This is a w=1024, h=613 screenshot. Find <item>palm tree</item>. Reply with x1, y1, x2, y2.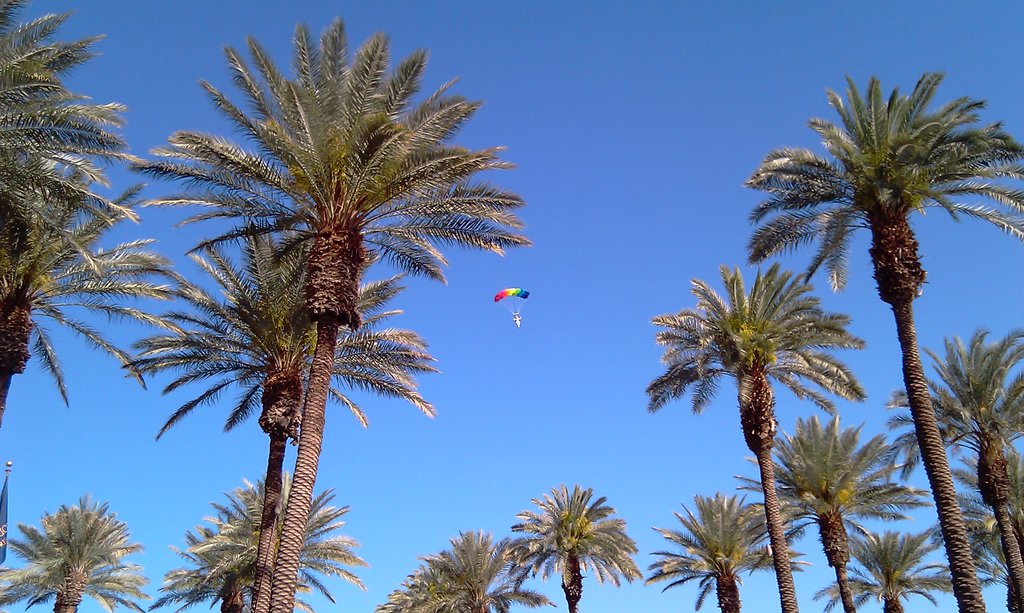
653, 485, 775, 612.
